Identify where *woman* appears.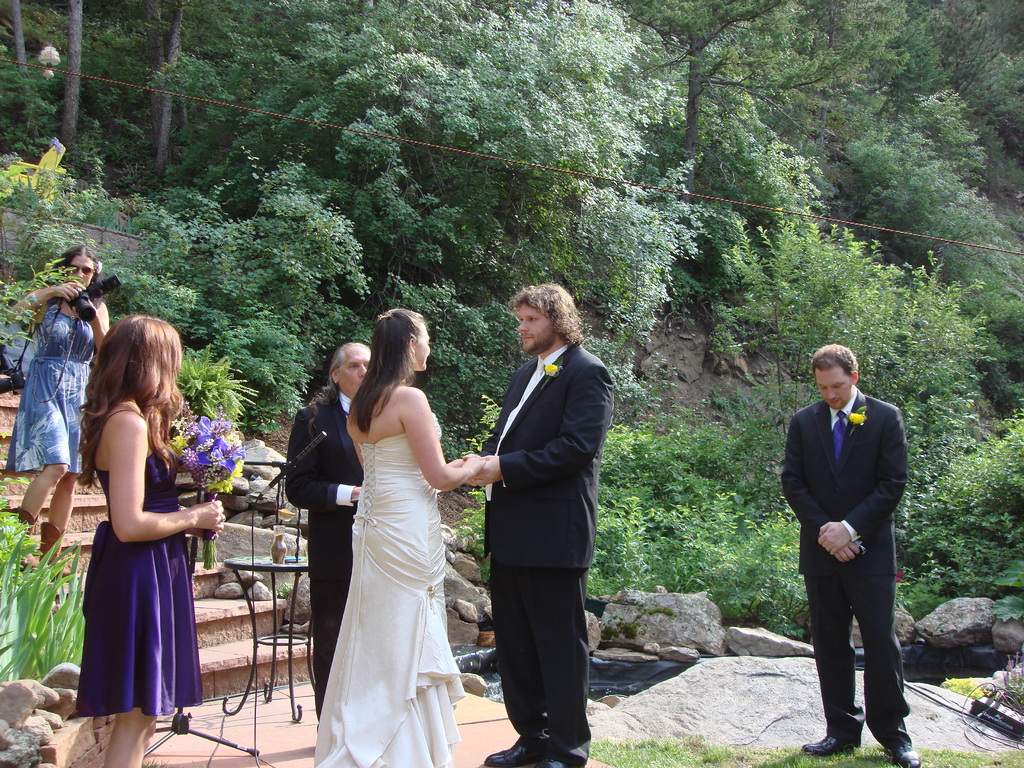
Appears at bbox(288, 313, 485, 758).
